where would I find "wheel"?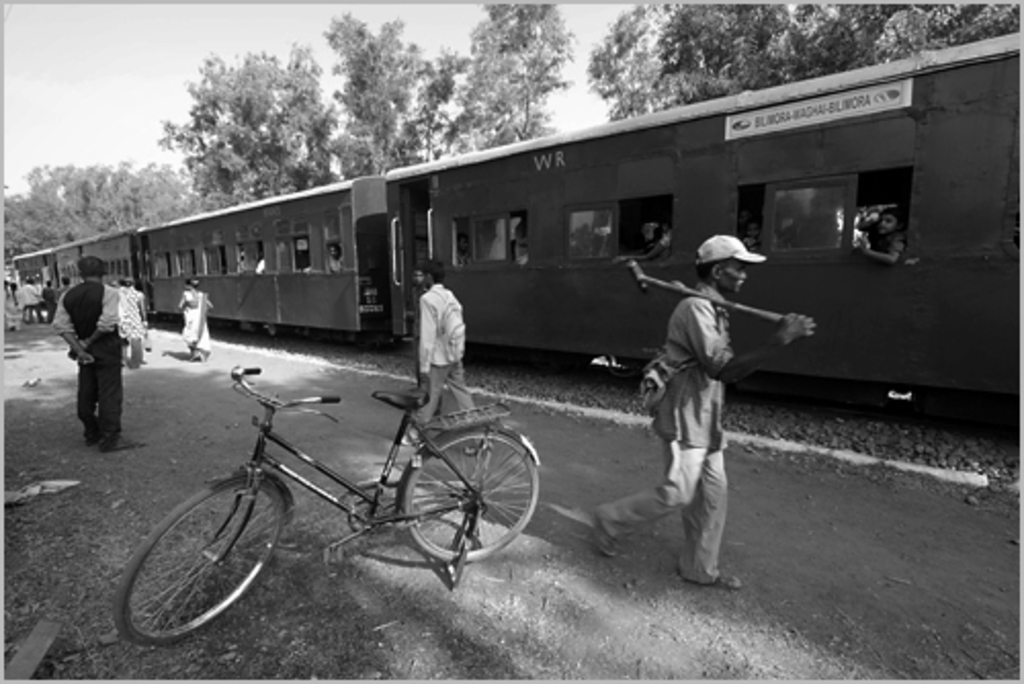
At BBox(119, 479, 274, 639).
